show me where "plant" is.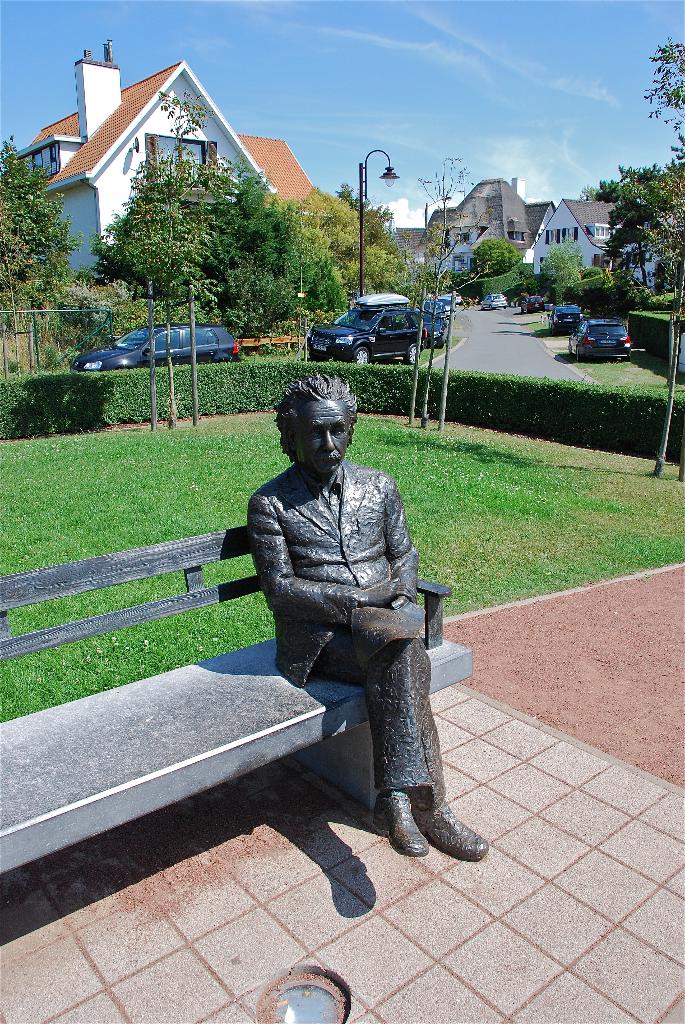
"plant" is at Rect(0, 350, 684, 441).
